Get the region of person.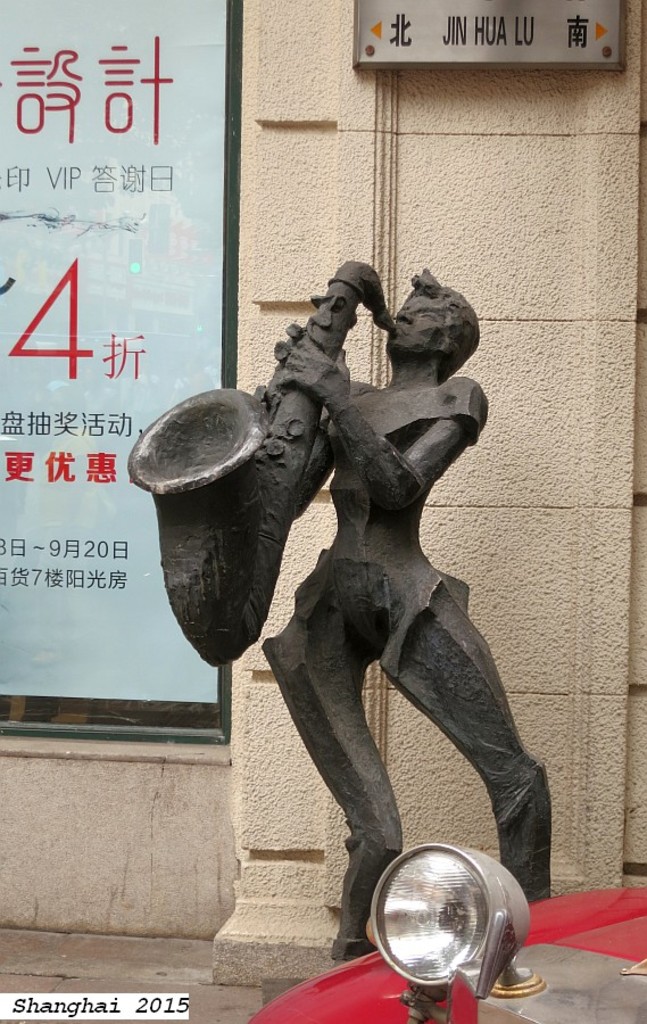
{"x1": 260, "y1": 259, "x2": 549, "y2": 965}.
